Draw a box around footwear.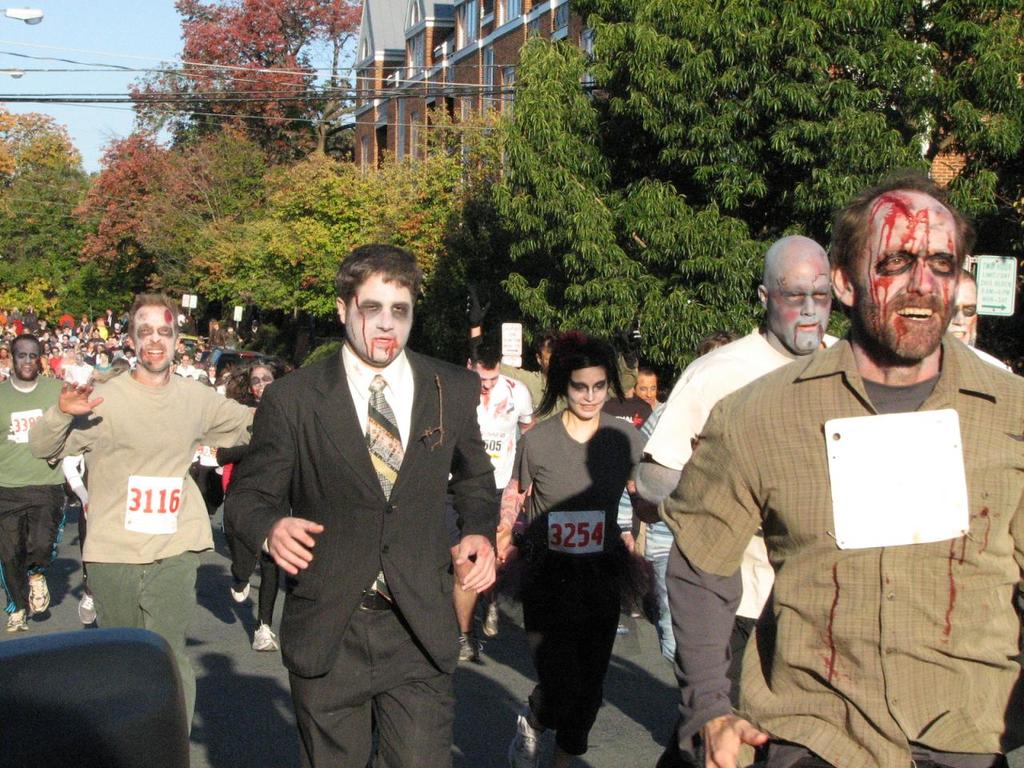
Rect(4, 610, 26, 632).
